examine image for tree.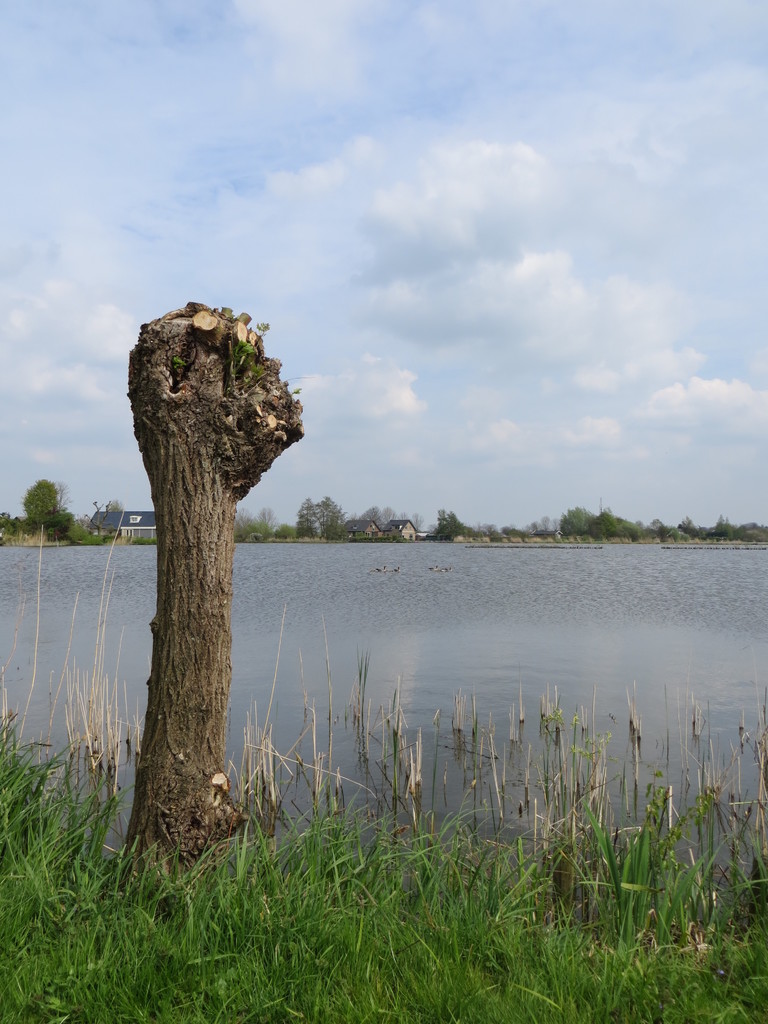
Examination result: left=0, top=508, right=23, bottom=532.
